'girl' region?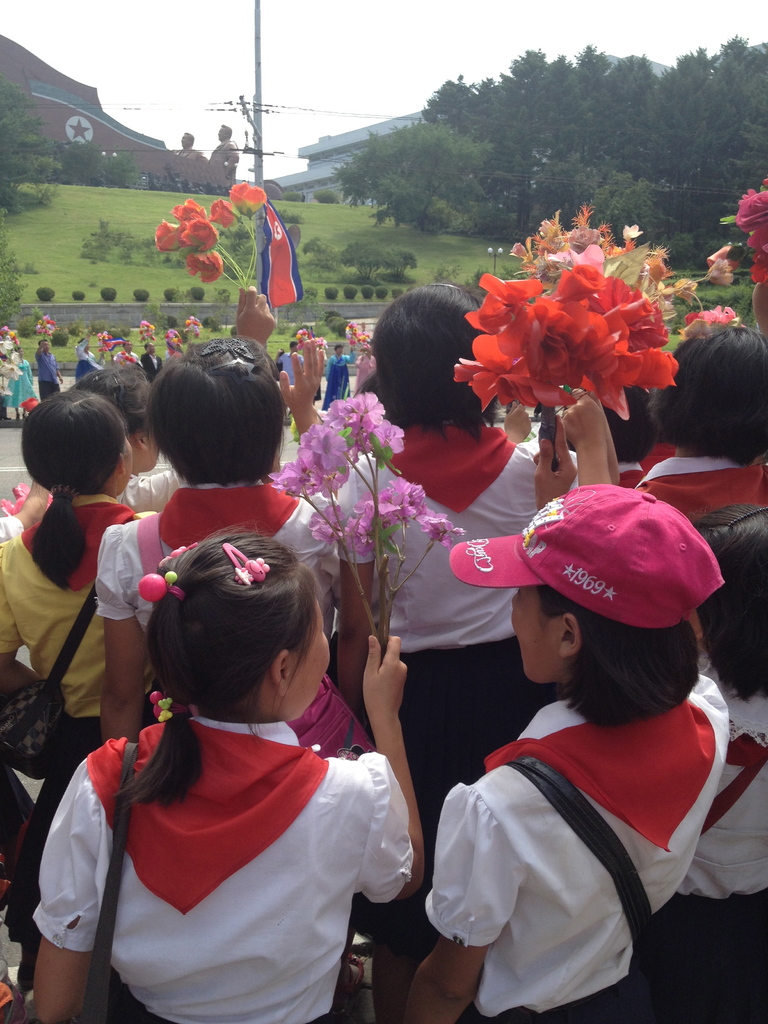
bbox(93, 337, 376, 1008)
